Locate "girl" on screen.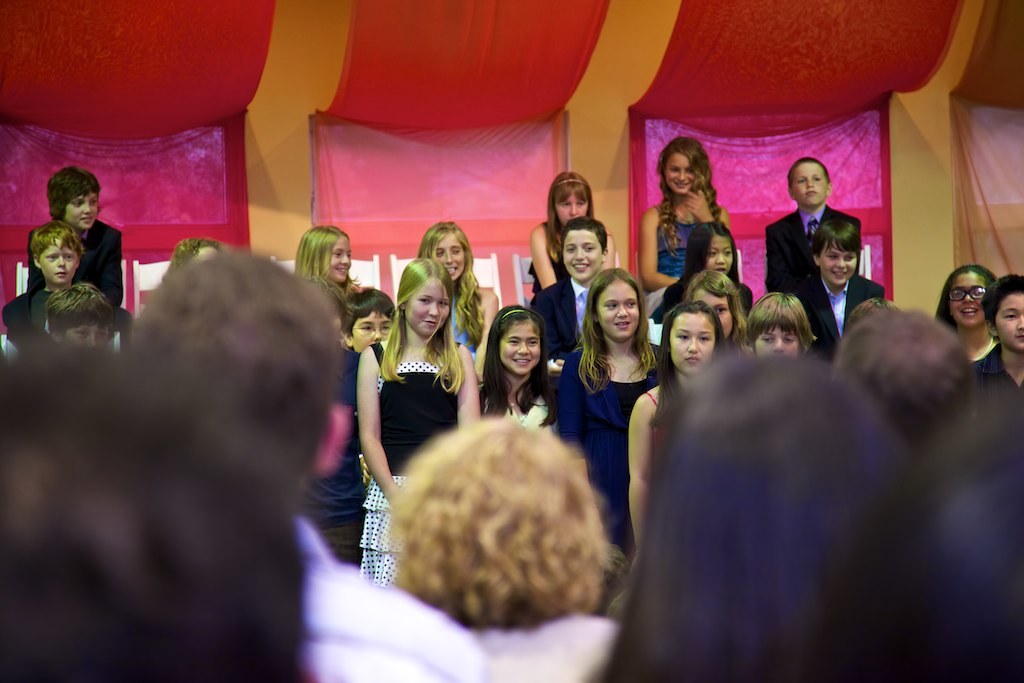
On screen at {"left": 738, "top": 297, "right": 812, "bottom": 356}.
